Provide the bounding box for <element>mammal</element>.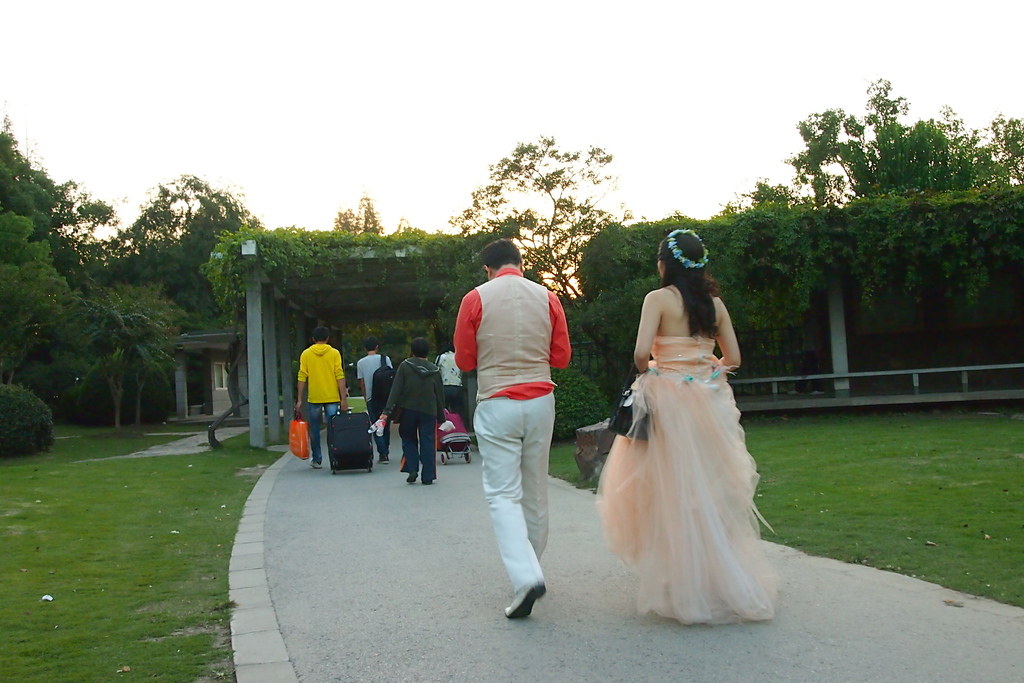
crop(381, 333, 447, 487).
